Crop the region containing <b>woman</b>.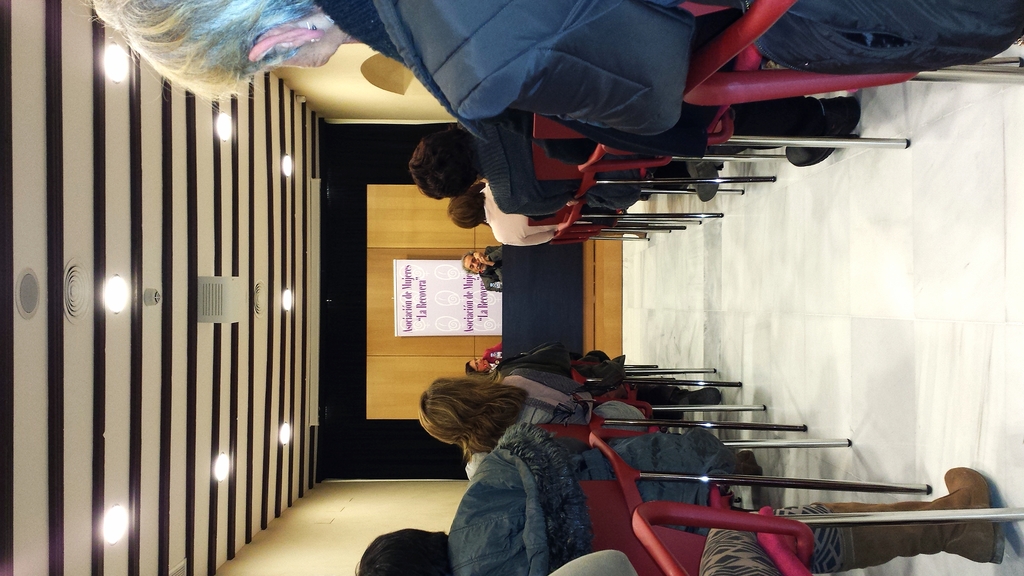
Crop region: Rect(553, 467, 1008, 575).
